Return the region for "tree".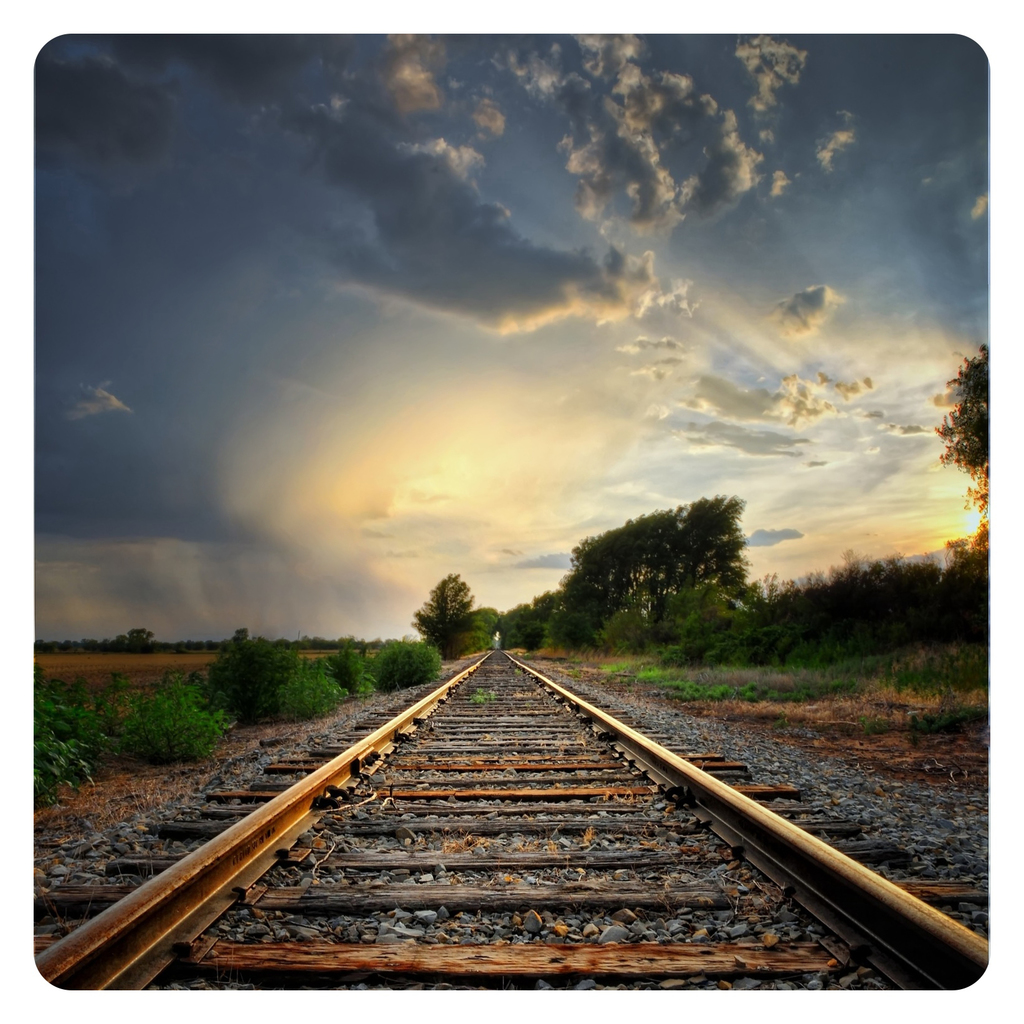
(left=111, top=624, right=156, bottom=649).
